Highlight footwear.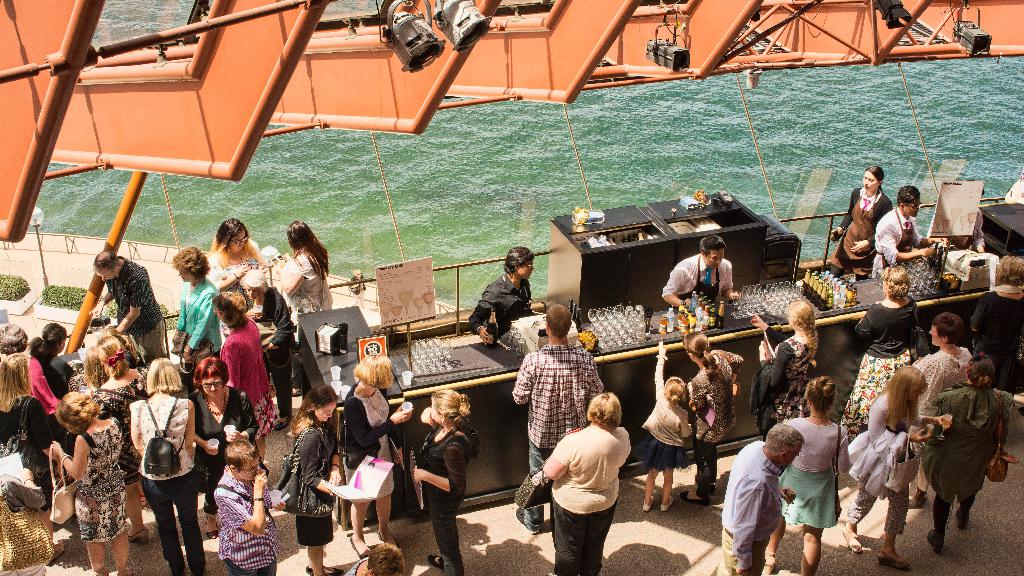
Highlighted region: bbox=(515, 509, 538, 537).
